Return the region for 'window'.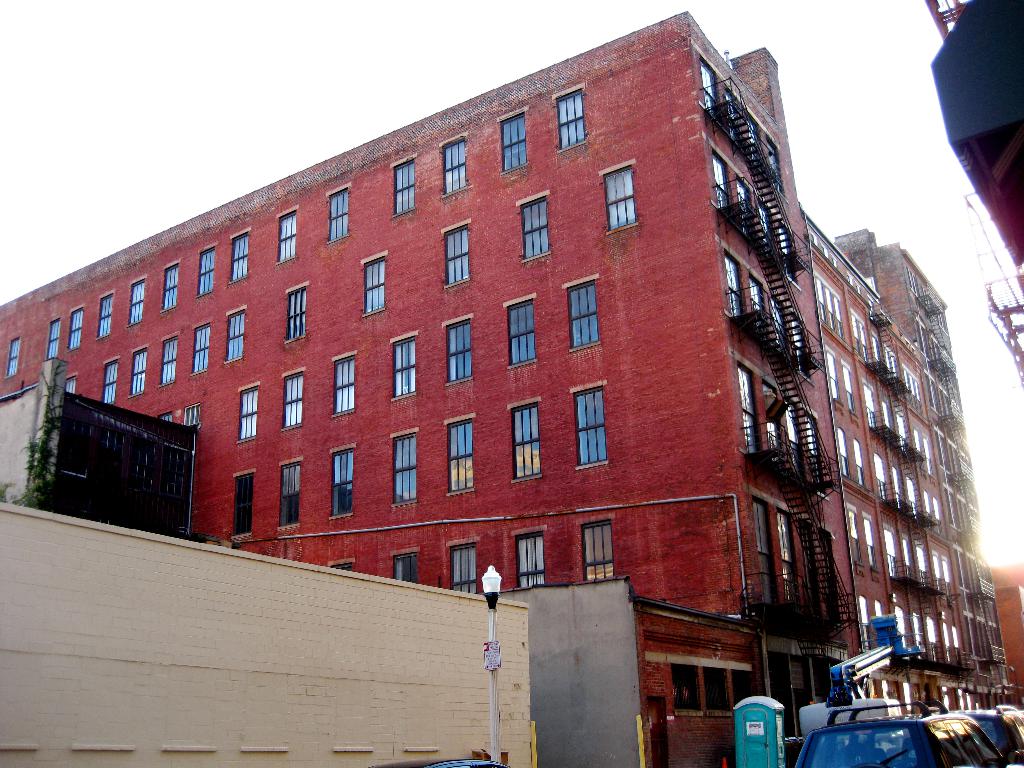
(left=329, top=358, right=356, bottom=413).
